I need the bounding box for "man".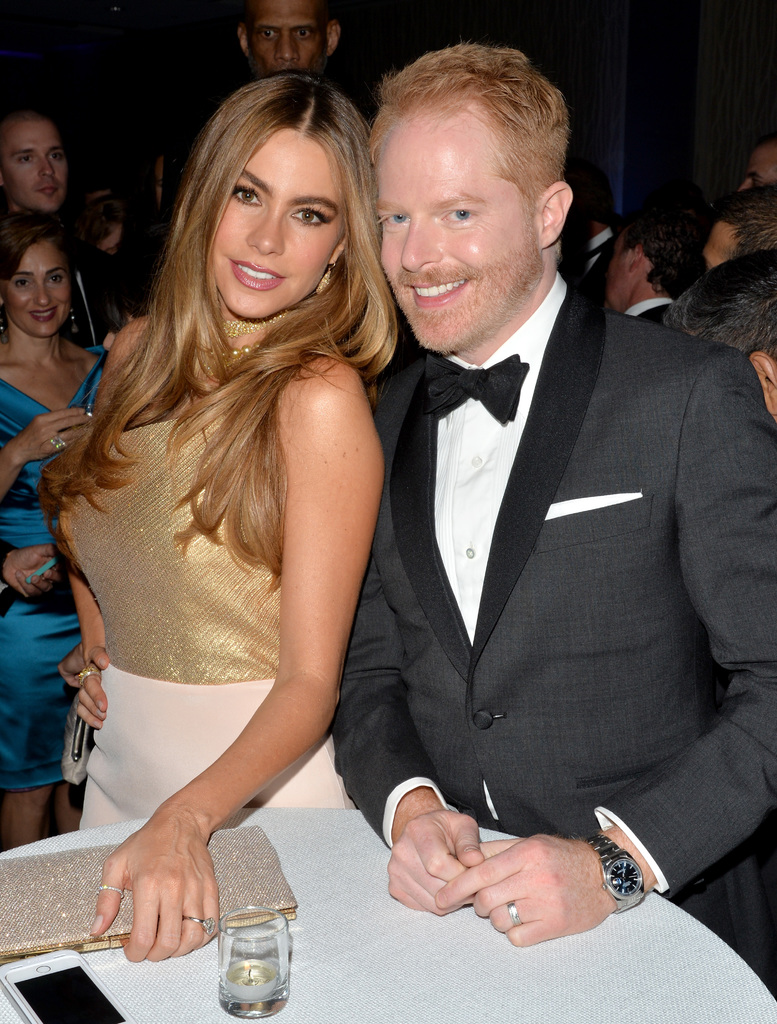
Here it is: 0 102 78 217.
